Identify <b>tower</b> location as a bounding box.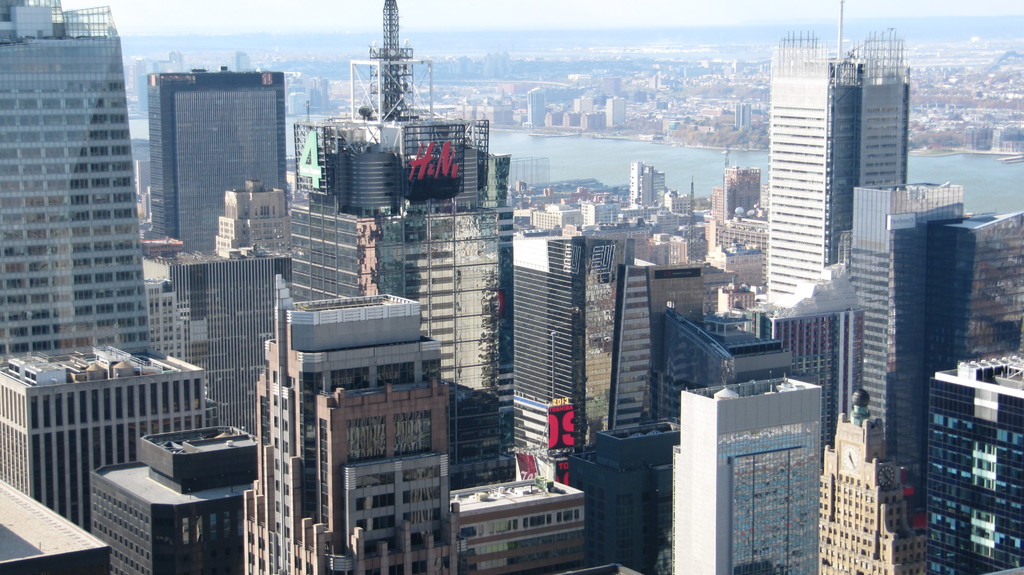
[172,258,295,442].
